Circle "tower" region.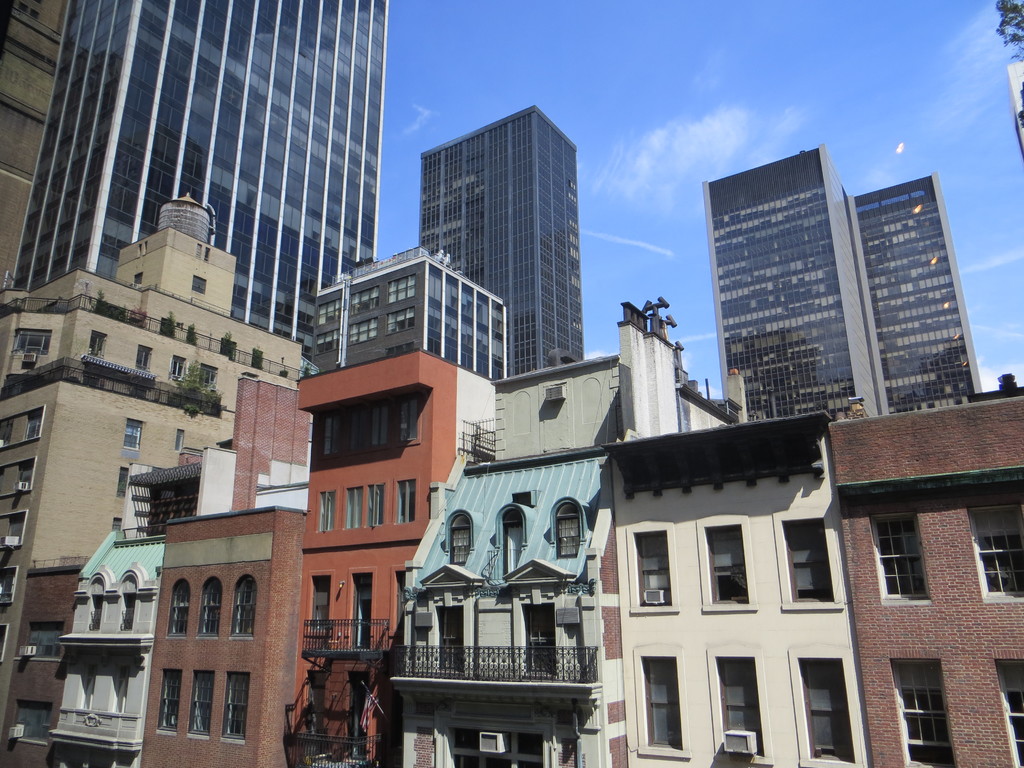
Region: BBox(696, 142, 887, 415).
